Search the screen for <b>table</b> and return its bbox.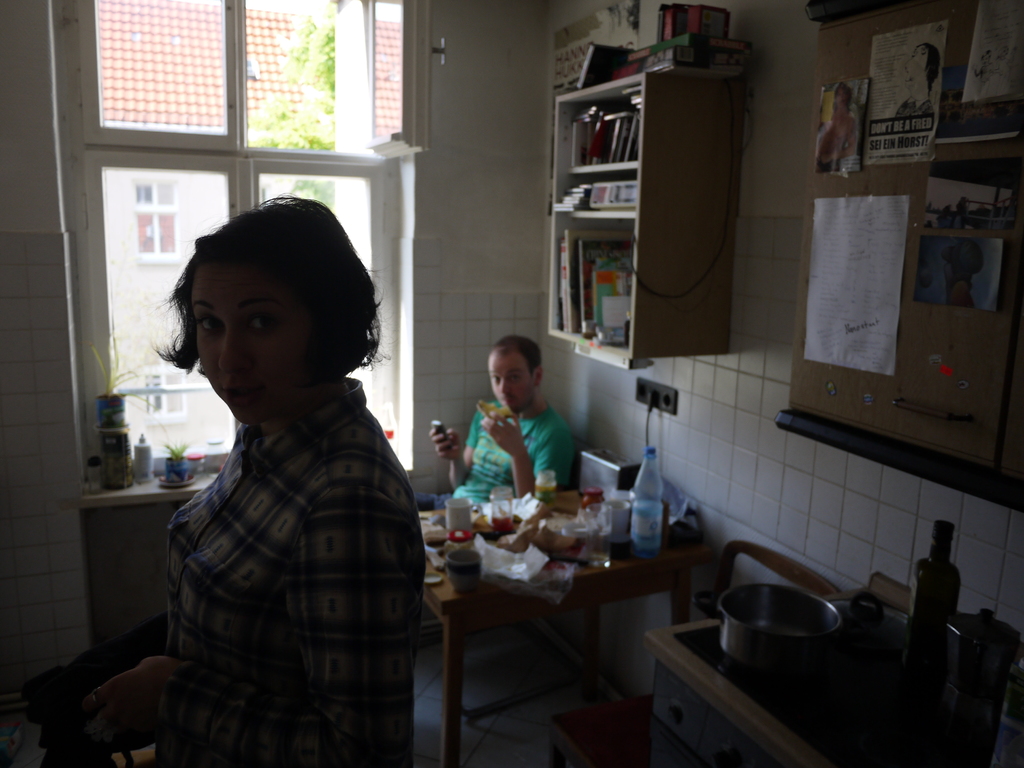
Found: l=372, t=490, r=751, b=742.
